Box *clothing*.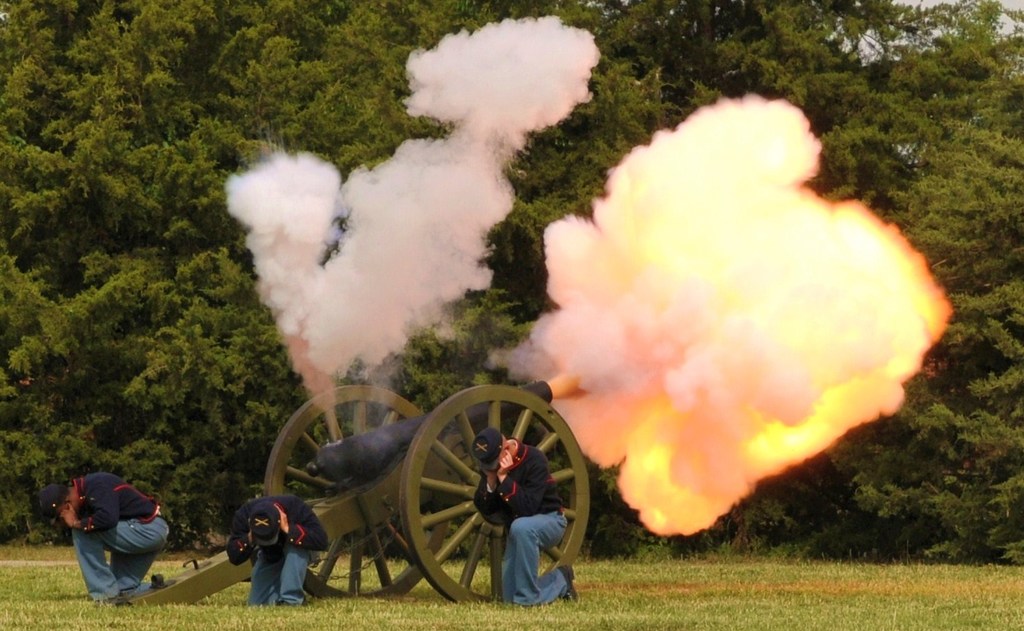
locate(473, 436, 571, 610).
